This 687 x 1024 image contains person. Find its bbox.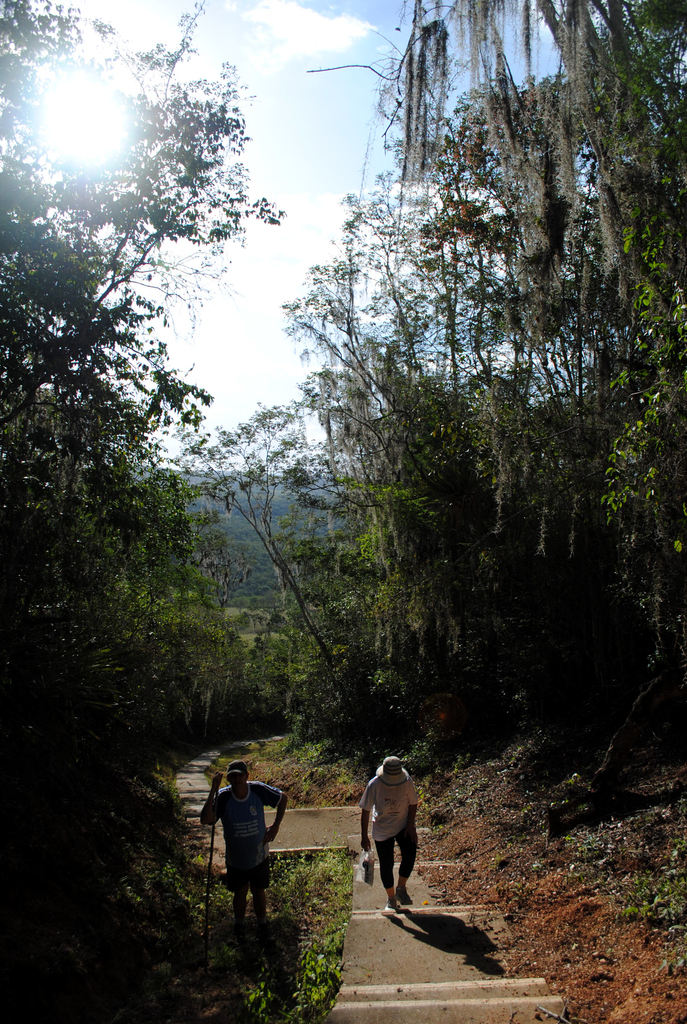
box=[199, 765, 288, 927].
